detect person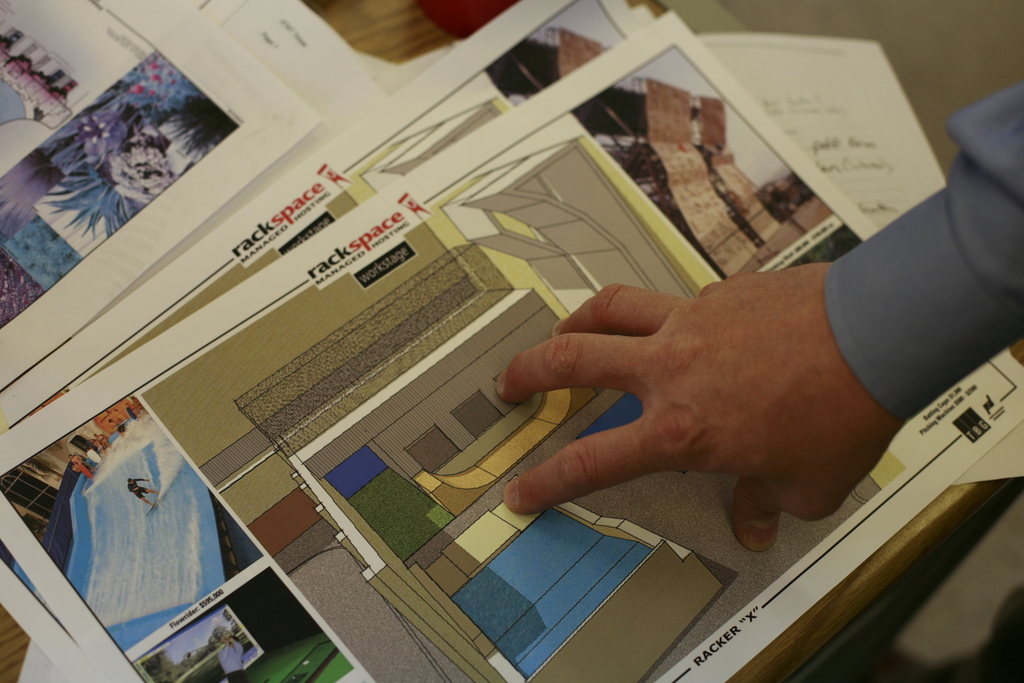
x1=65 y1=458 x2=97 y2=480
